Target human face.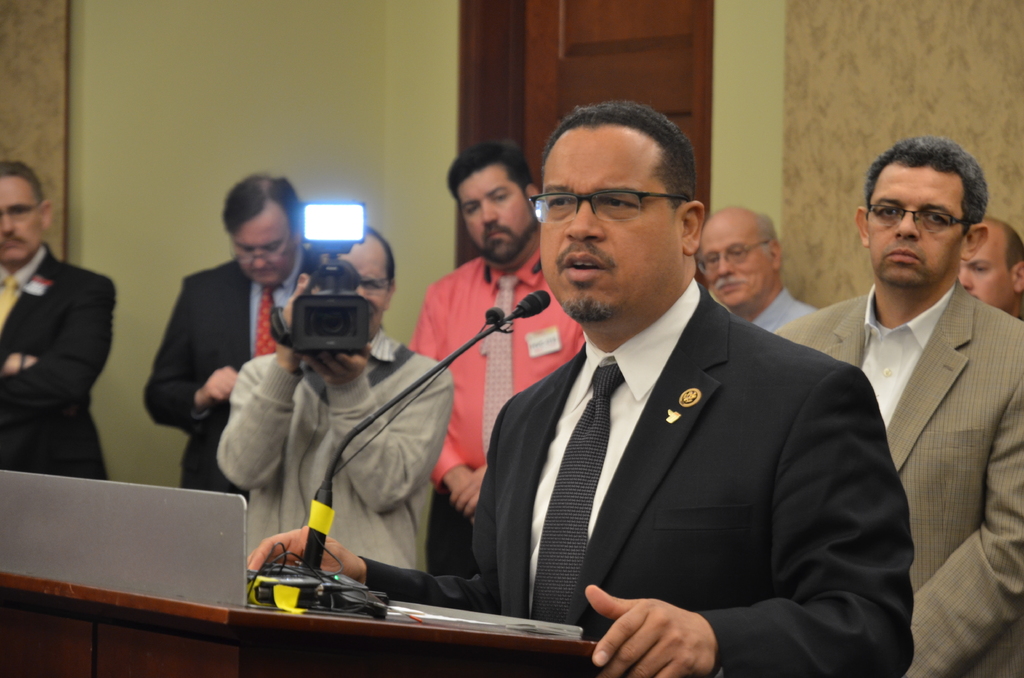
Target region: bbox=(965, 237, 1018, 311).
